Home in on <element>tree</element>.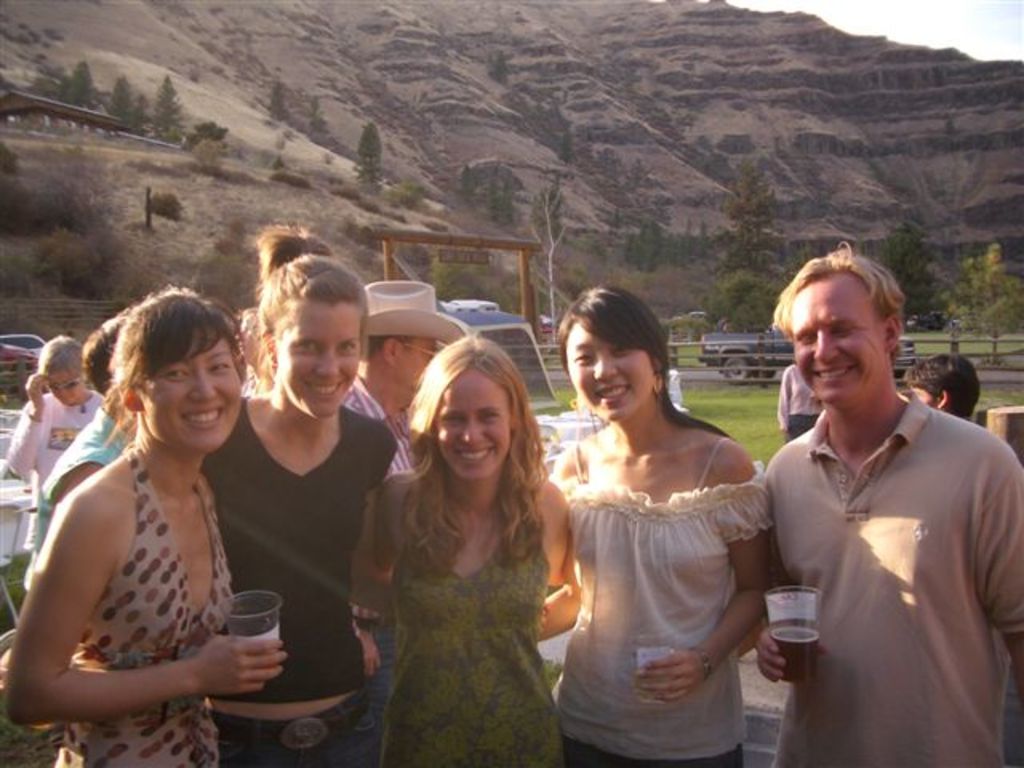
Homed in at rect(725, 157, 781, 262).
